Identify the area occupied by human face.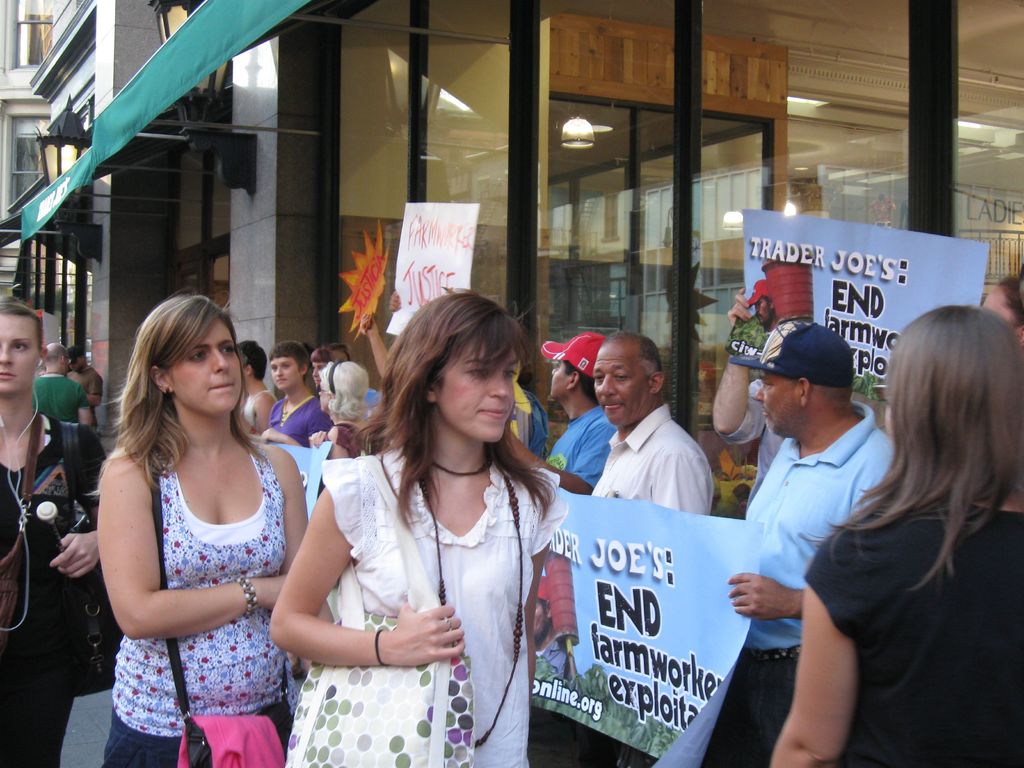
Area: select_region(552, 362, 578, 408).
